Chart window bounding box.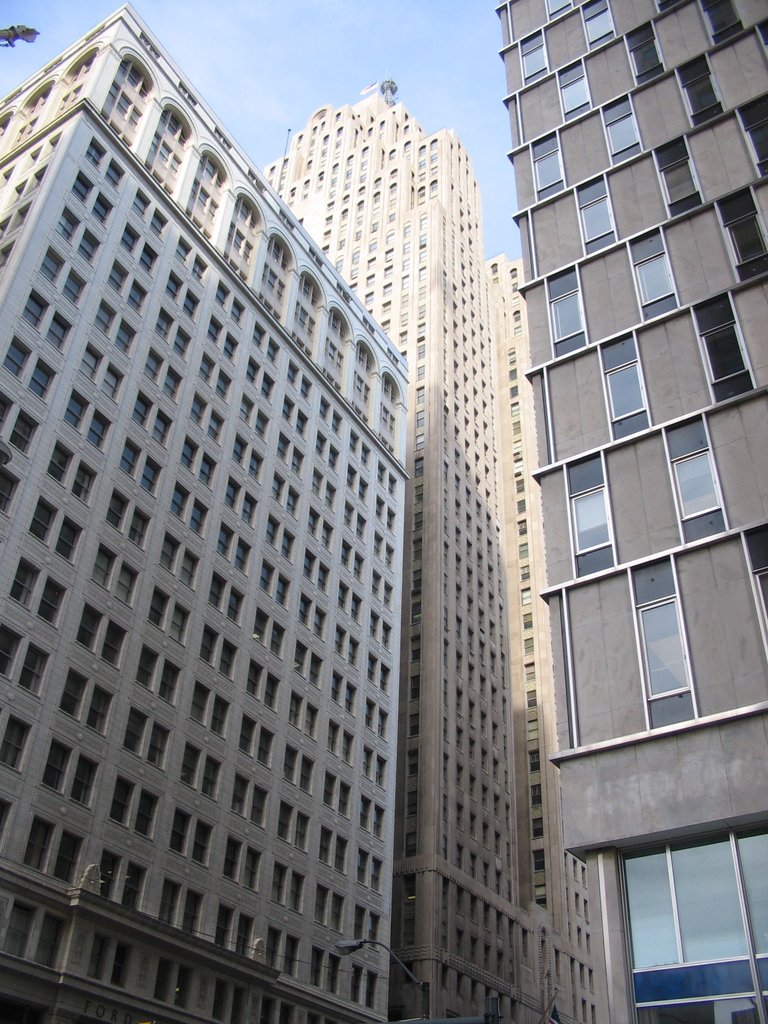
Charted: region(326, 764, 338, 808).
